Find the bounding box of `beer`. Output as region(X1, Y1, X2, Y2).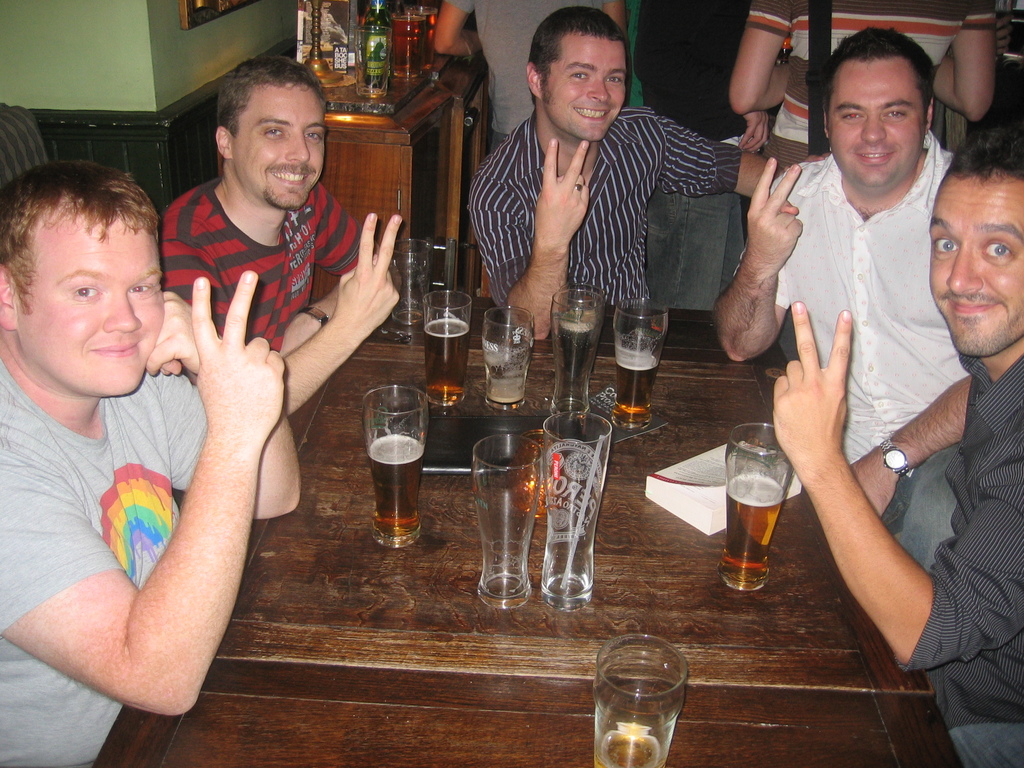
region(618, 348, 655, 422).
